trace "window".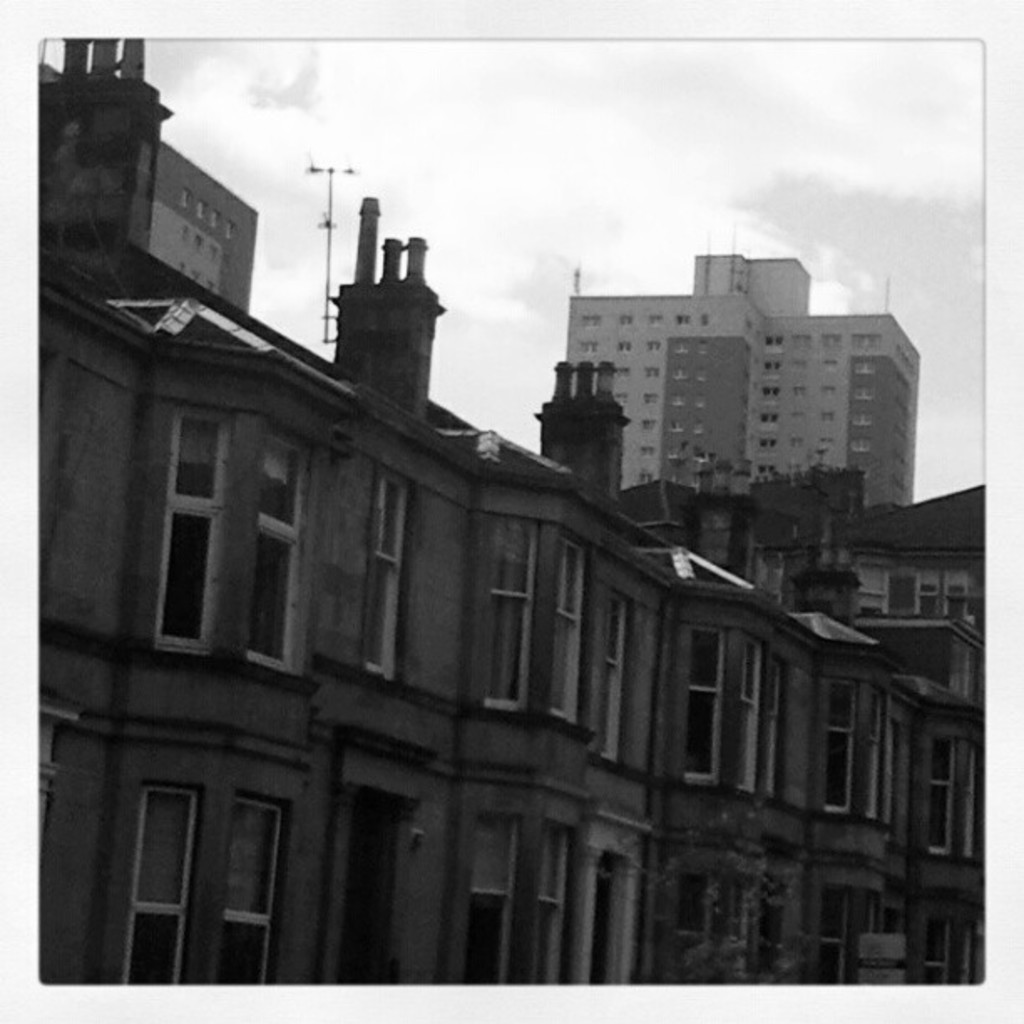
Traced to <bbox>853, 335, 880, 351</bbox>.
